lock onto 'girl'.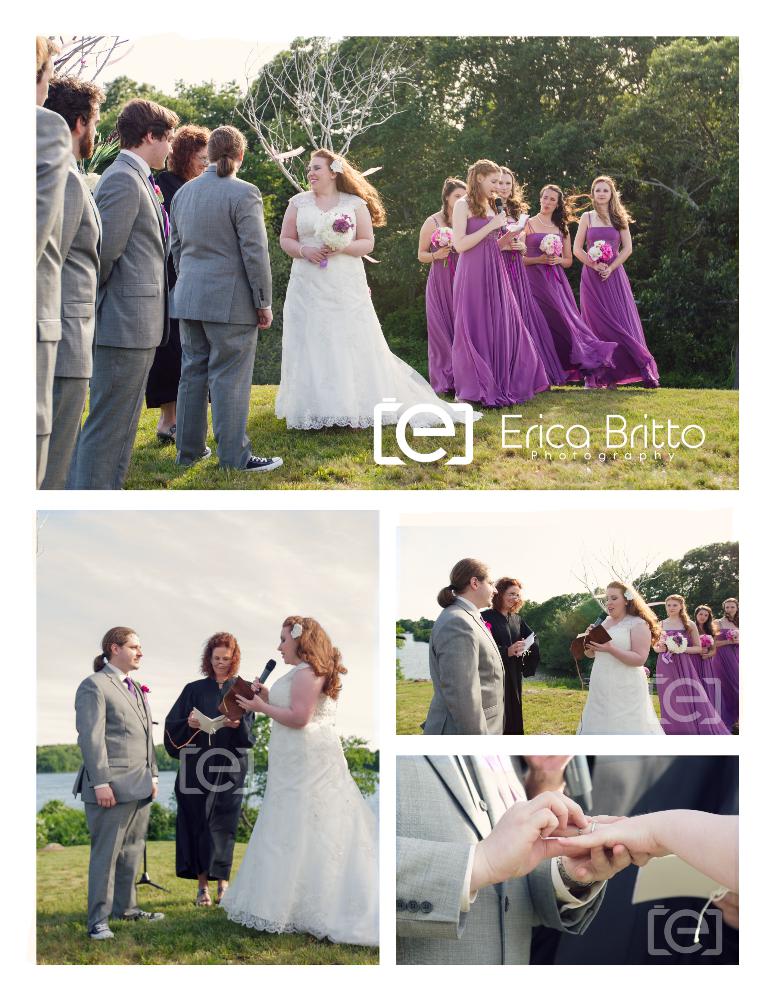
Locked: BBox(525, 183, 618, 385).
